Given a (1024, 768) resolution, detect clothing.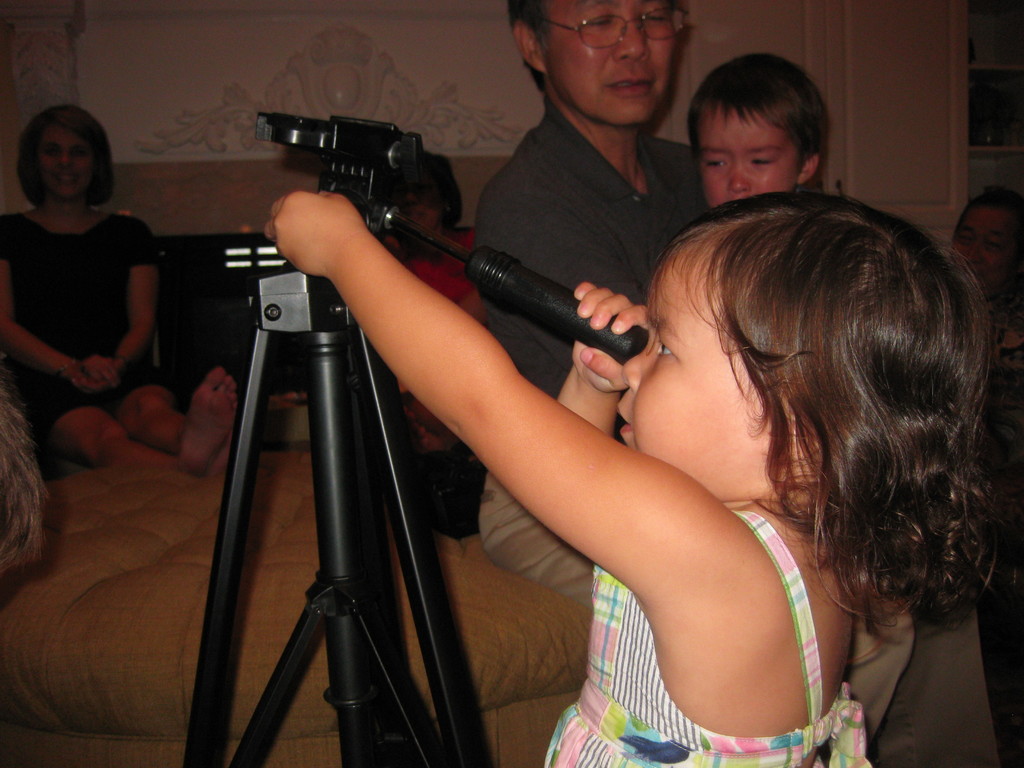
[left=17, top=158, right=166, bottom=416].
